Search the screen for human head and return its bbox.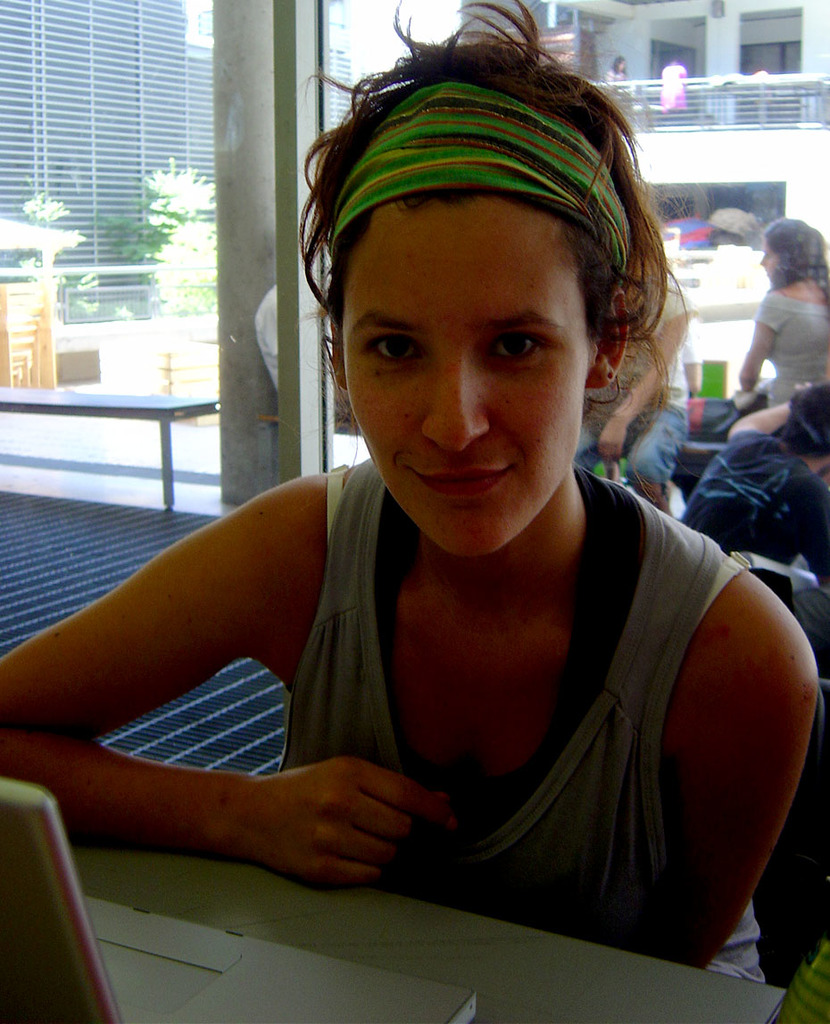
Found: bbox=(298, 18, 656, 599).
